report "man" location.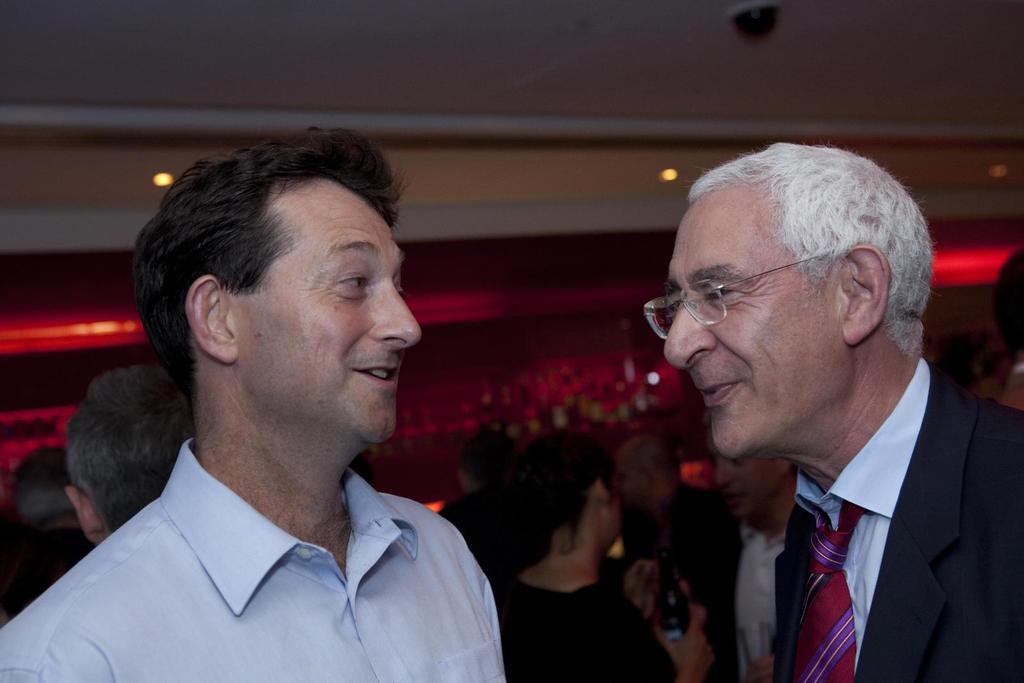
Report: <region>65, 362, 196, 551</region>.
